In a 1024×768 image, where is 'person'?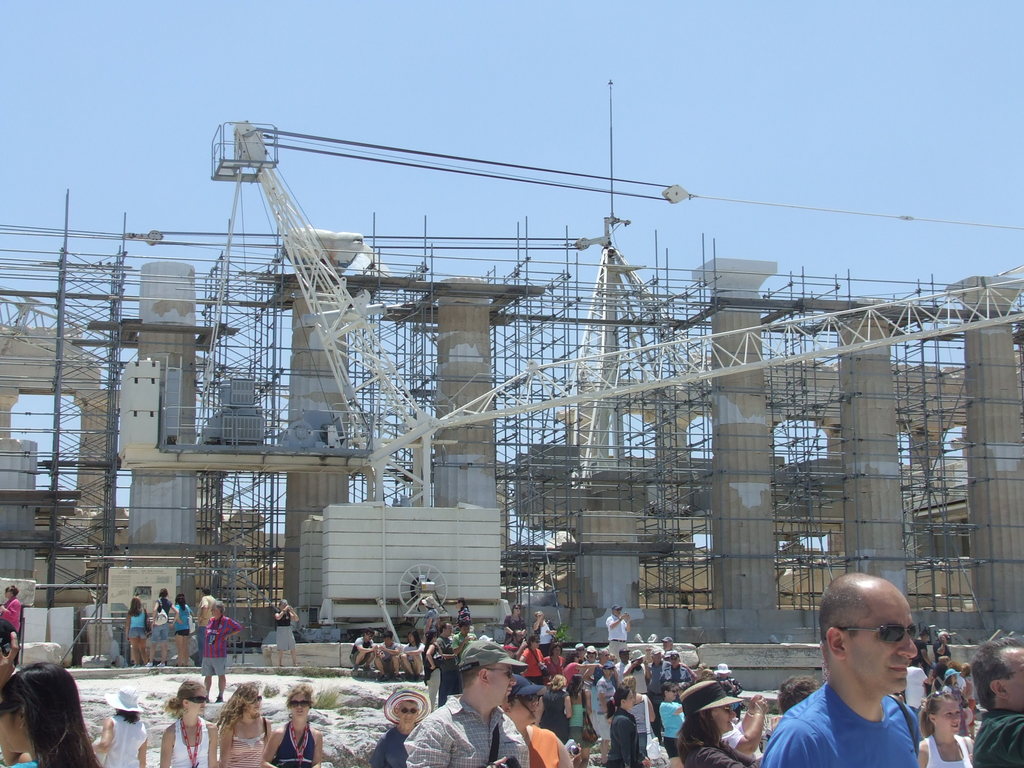
l=122, t=596, r=141, b=667.
